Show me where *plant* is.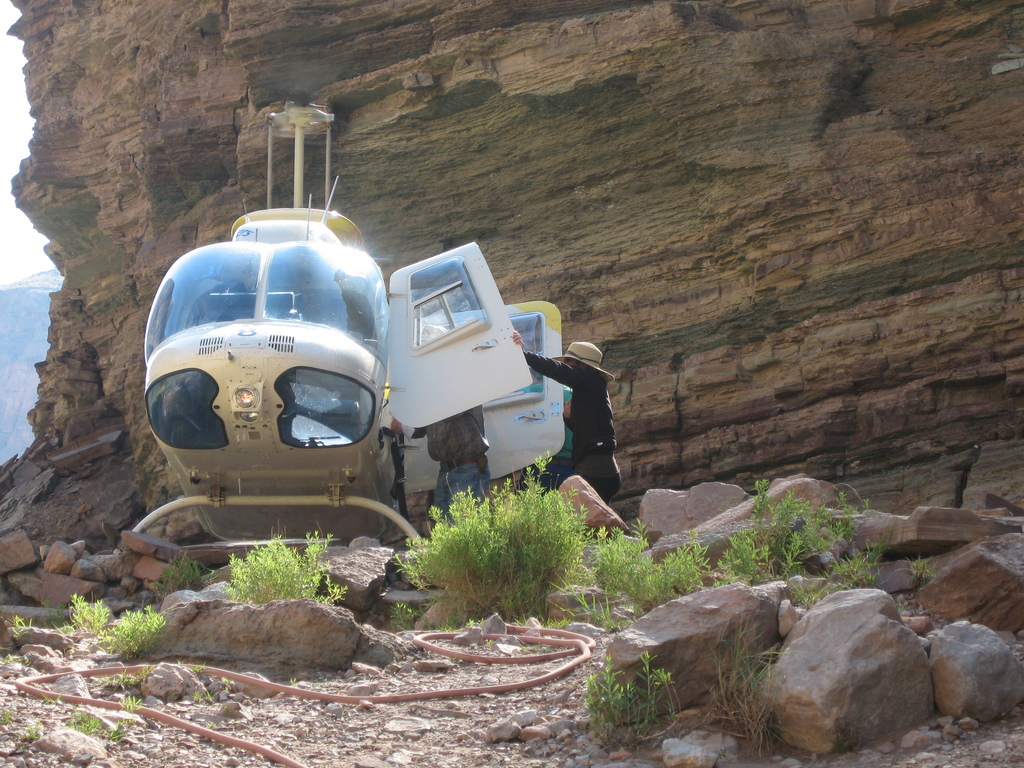
*plant* is at 432, 615, 481, 637.
